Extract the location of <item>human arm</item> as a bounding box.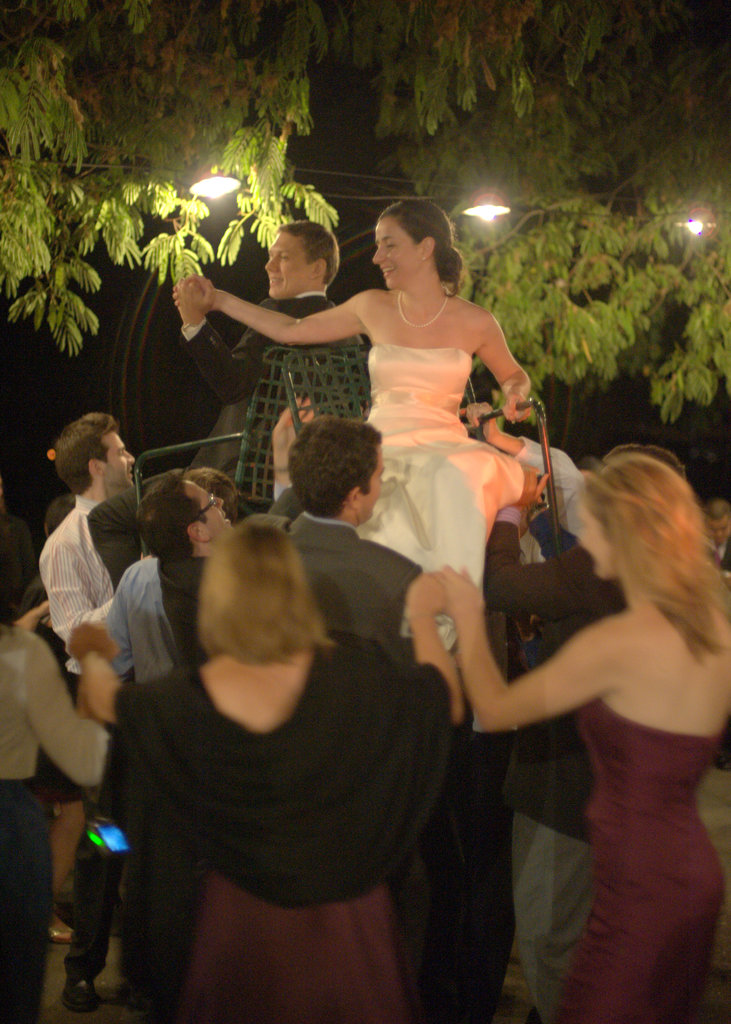
<region>67, 615, 142, 729</region>.
